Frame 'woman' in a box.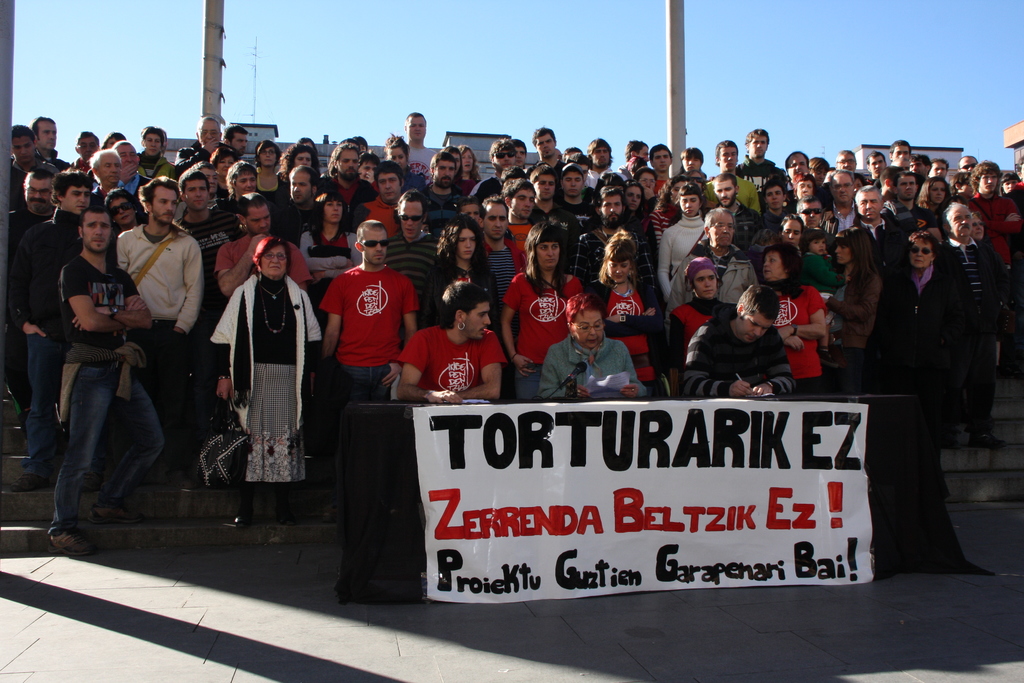
x1=539, y1=292, x2=650, y2=395.
